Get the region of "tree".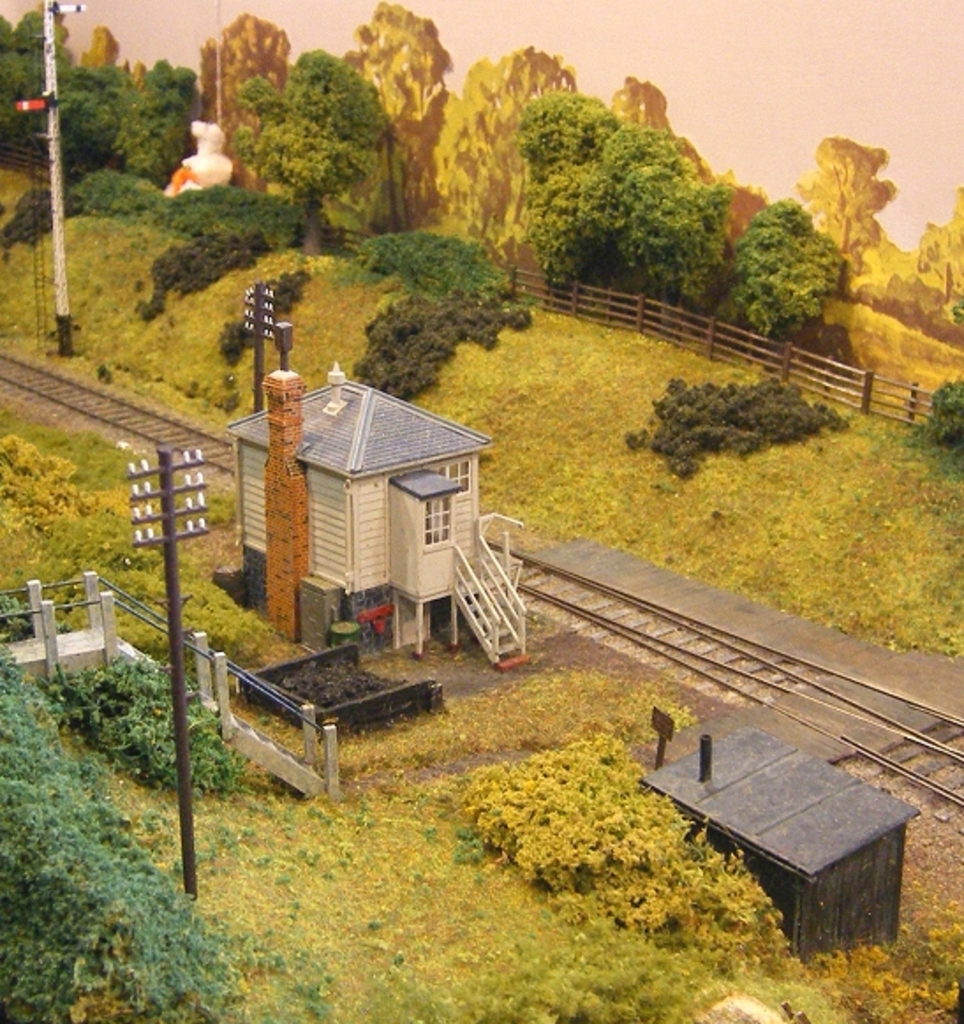
detection(428, 41, 583, 256).
